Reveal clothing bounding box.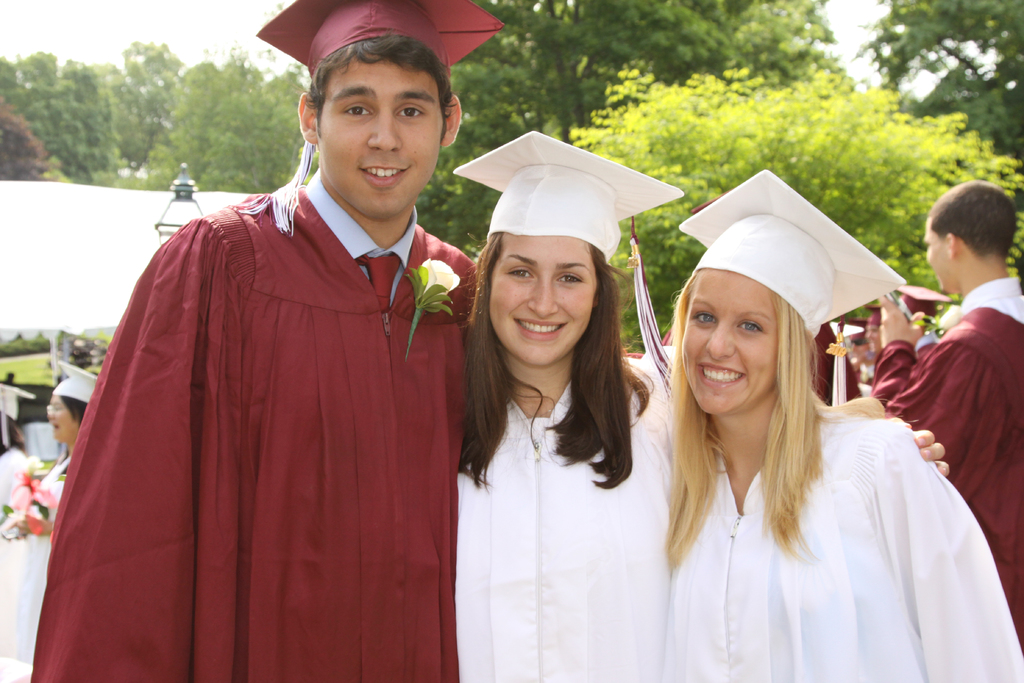
Revealed: rect(0, 446, 26, 564).
